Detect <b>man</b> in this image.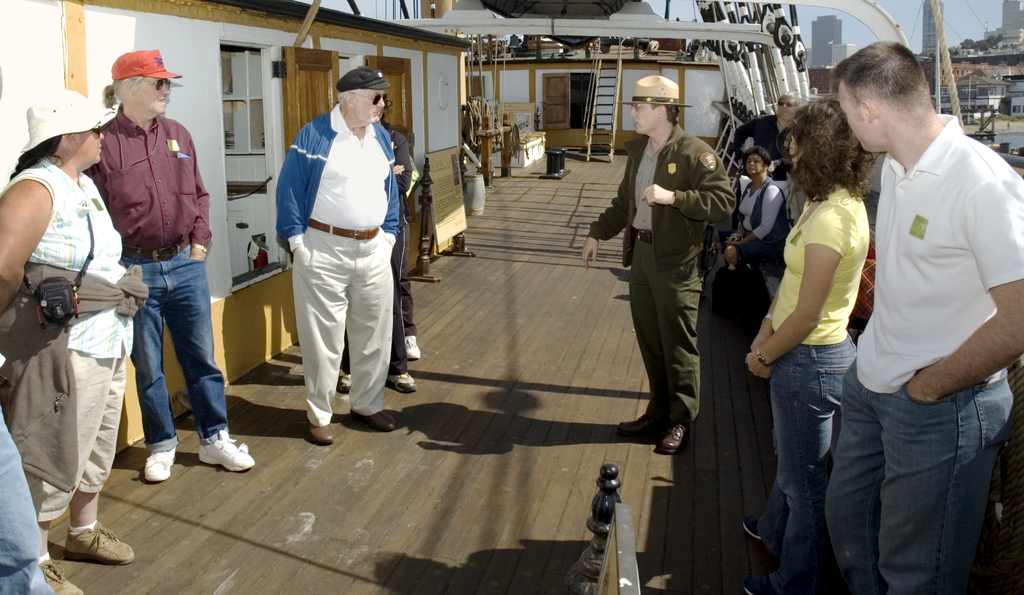
Detection: 829:35:1023:594.
